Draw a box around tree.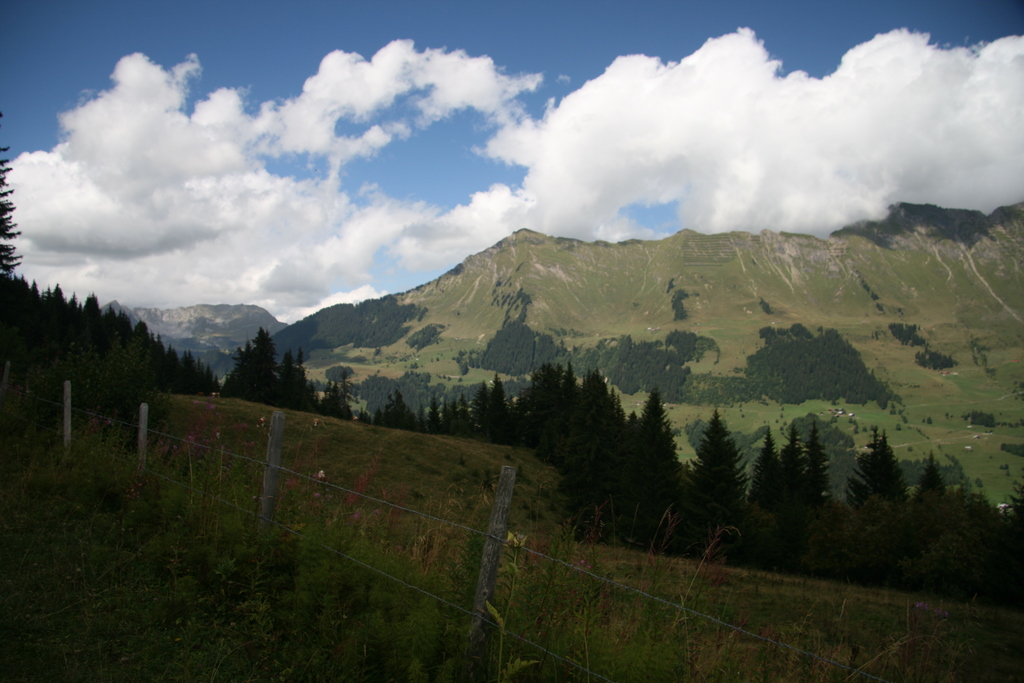
<region>699, 411, 765, 528</region>.
